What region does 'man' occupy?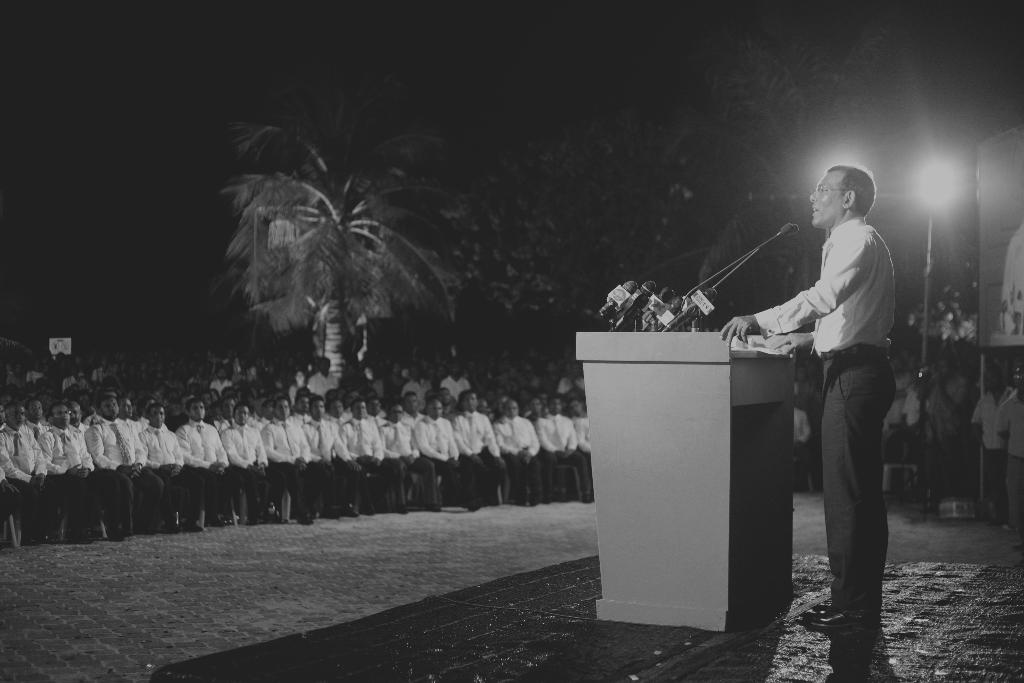
rect(342, 401, 410, 511).
